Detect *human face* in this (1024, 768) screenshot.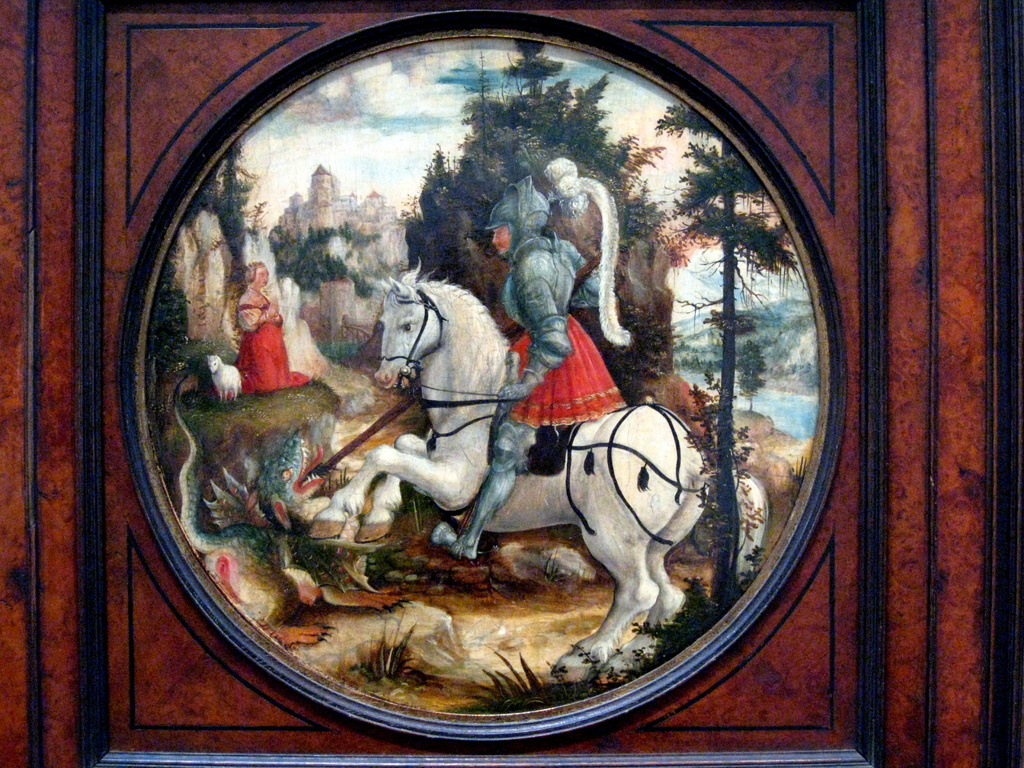
Detection: detection(490, 221, 506, 253).
